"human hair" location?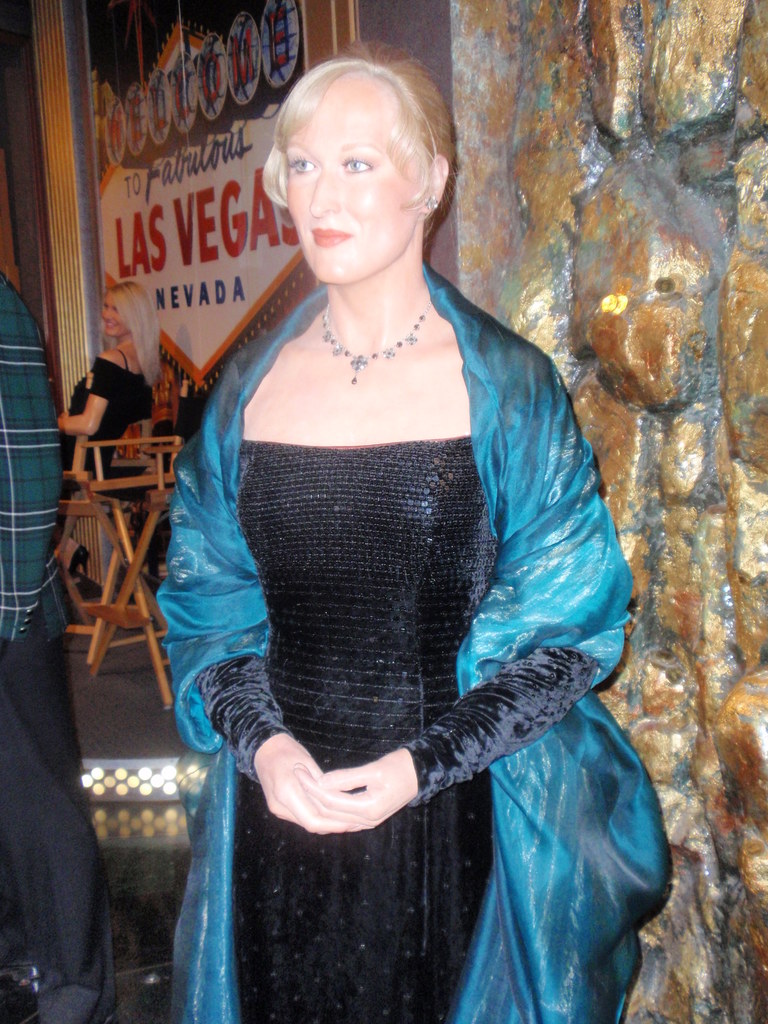
<bbox>257, 44, 443, 245</bbox>
